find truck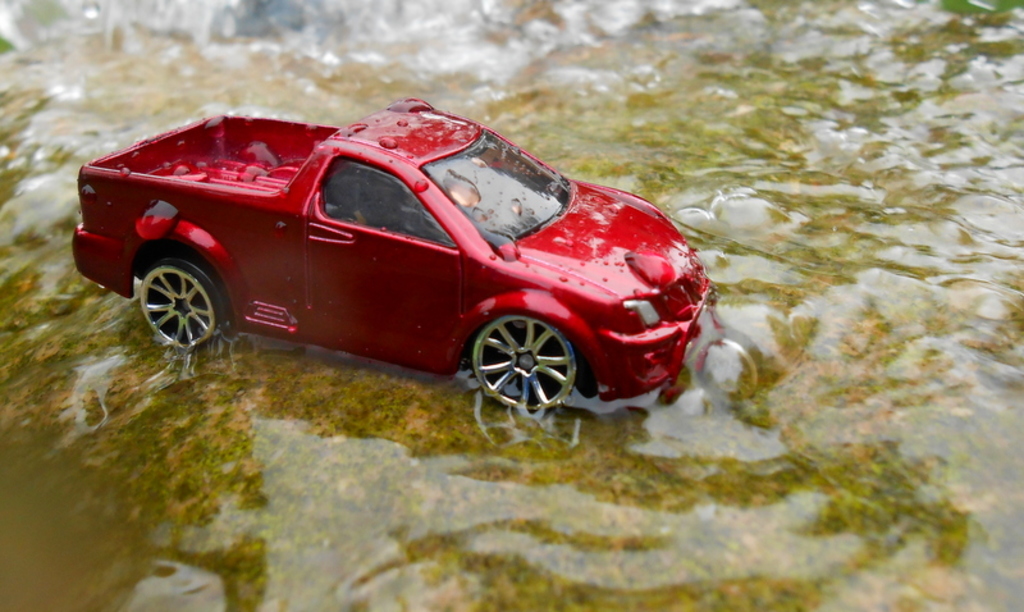
left=84, top=131, right=699, bottom=411
